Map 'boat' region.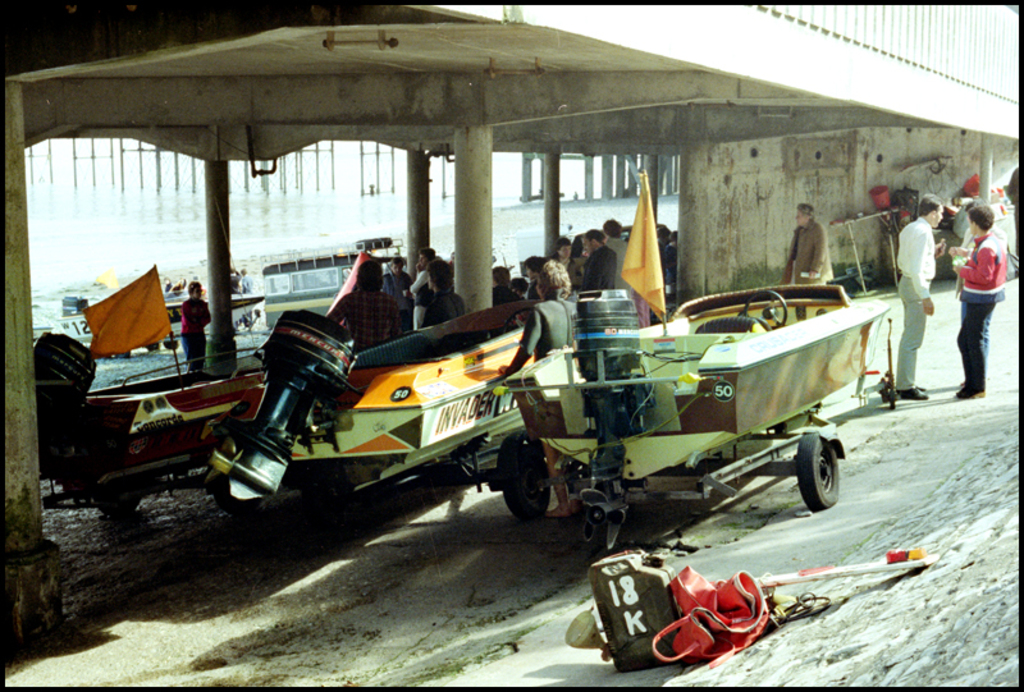
Mapped to (x1=163, y1=279, x2=269, y2=334).
